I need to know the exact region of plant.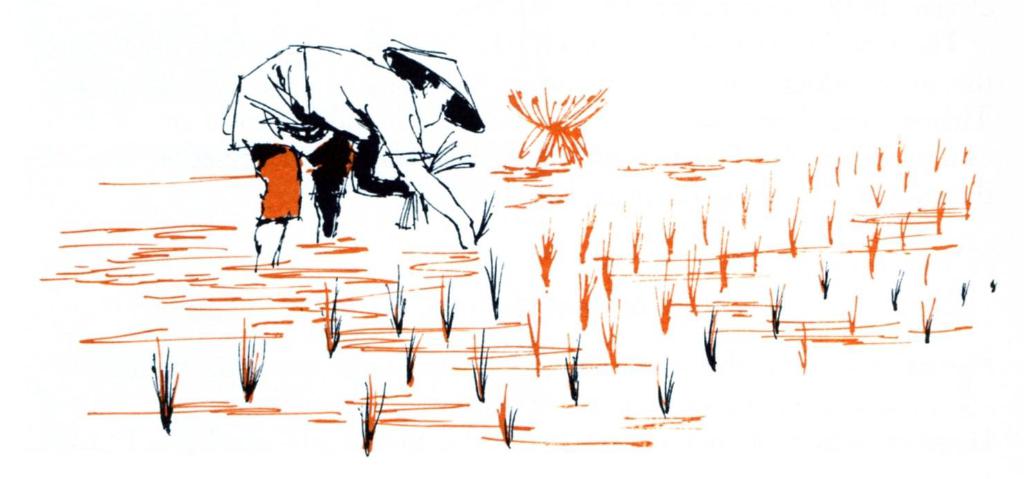
Region: 652 274 682 334.
